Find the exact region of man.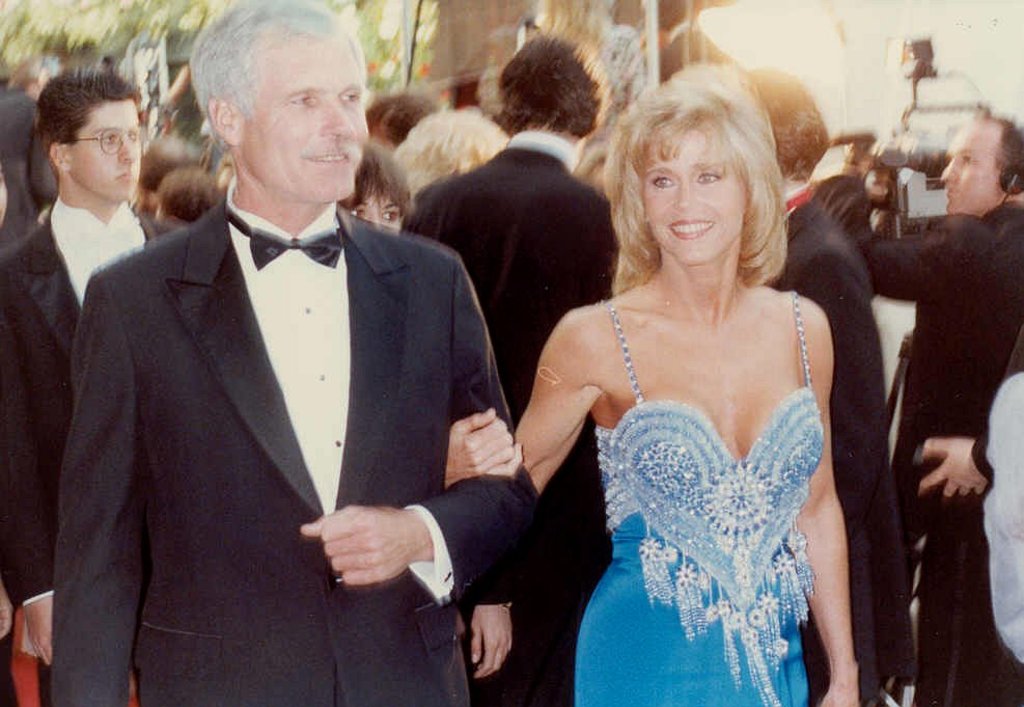
Exact region: {"x1": 750, "y1": 60, "x2": 896, "y2": 706}.
